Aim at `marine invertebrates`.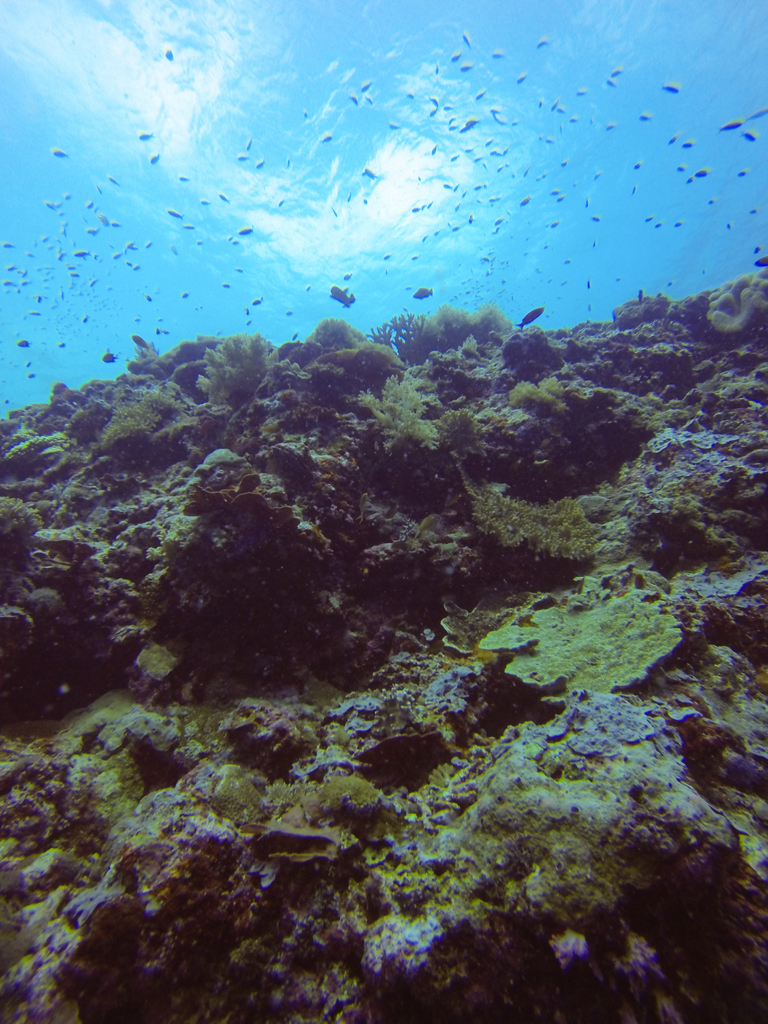
Aimed at select_region(331, 357, 457, 464).
